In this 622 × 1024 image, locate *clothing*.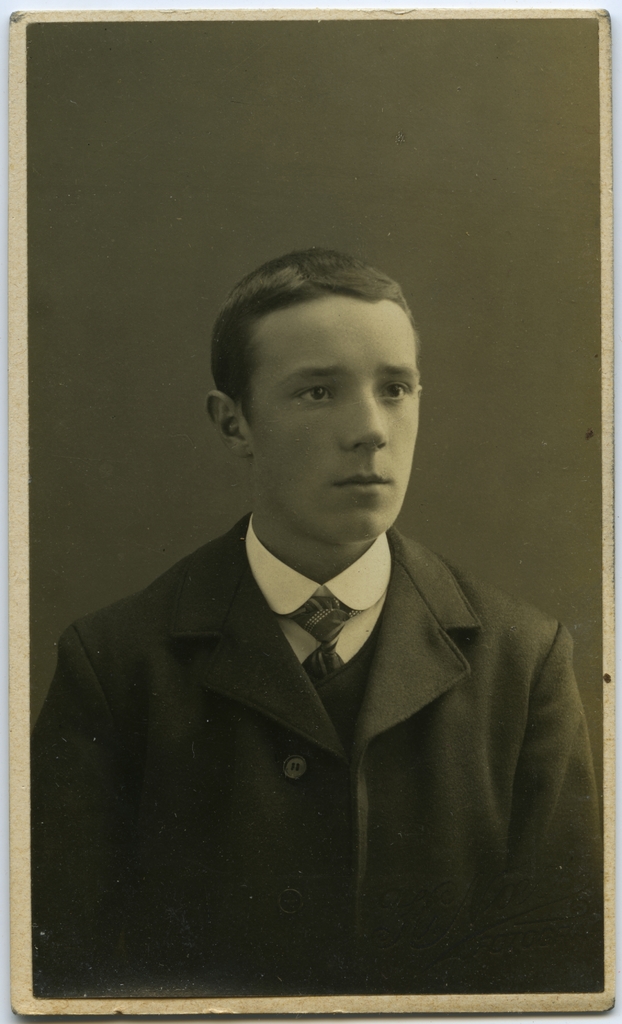
Bounding box: left=54, top=447, right=586, bottom=996.
